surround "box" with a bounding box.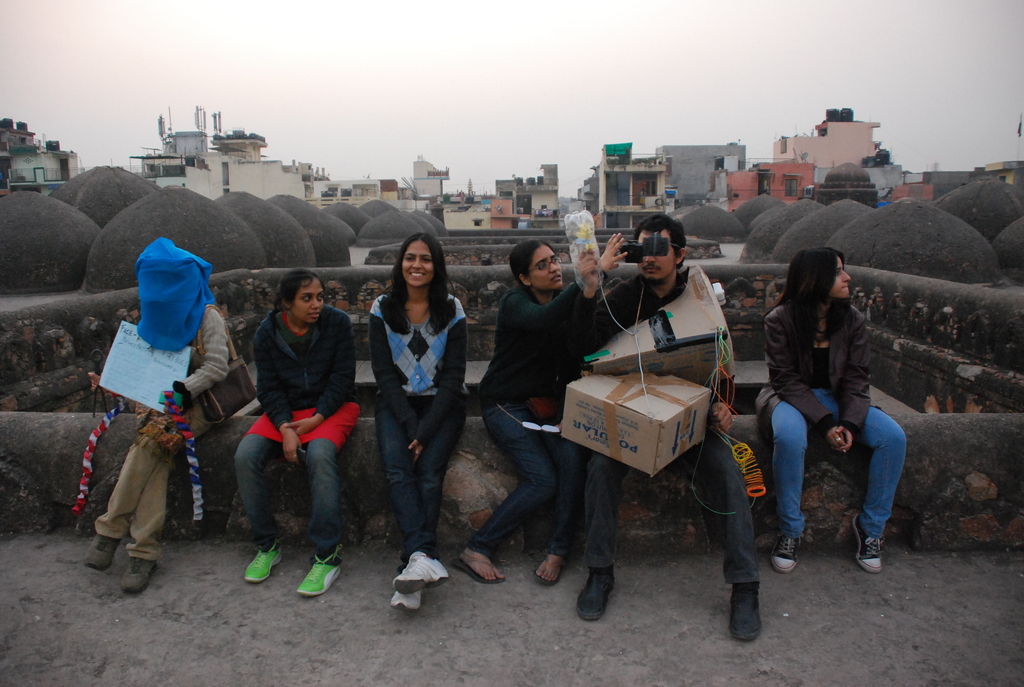
[547,352,739,482].
